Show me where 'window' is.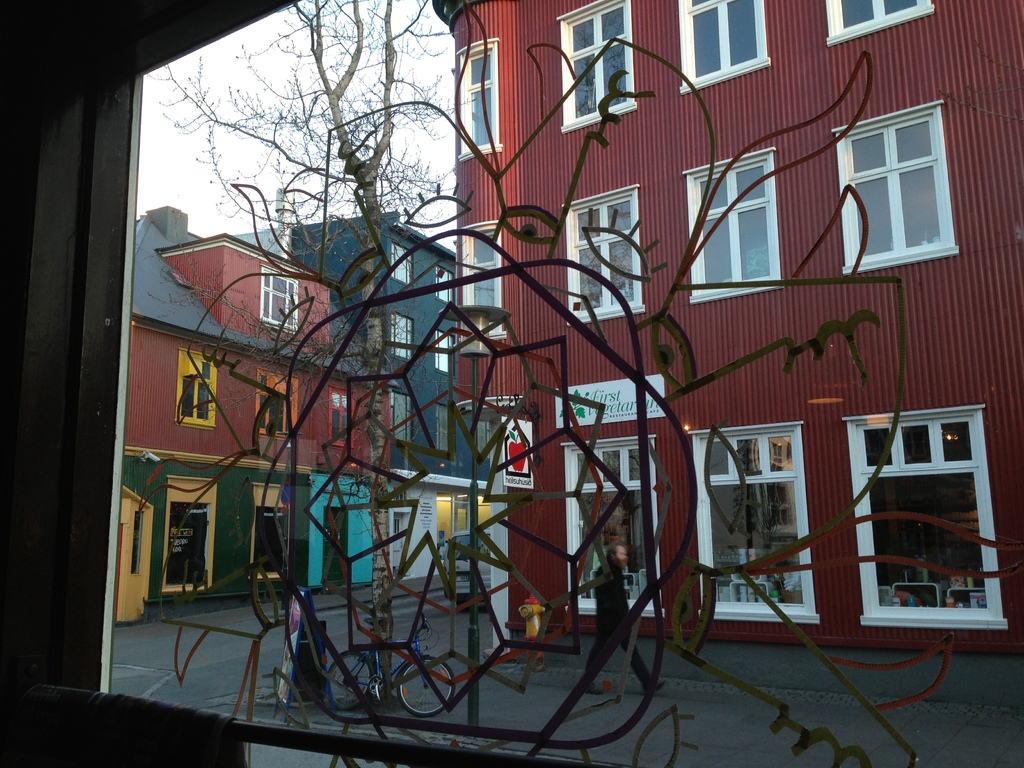
'window' is at select_region(385, 386, 413, 443).
